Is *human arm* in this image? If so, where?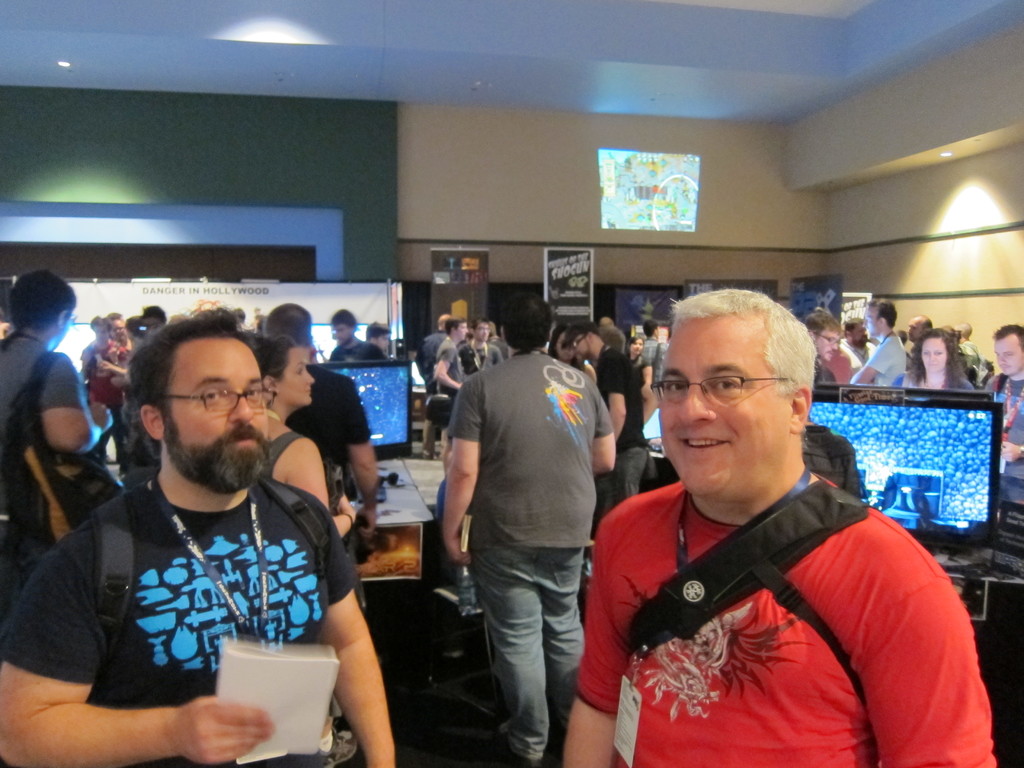
Yes, at [left=852, top=571, right=999, bottom=767].
